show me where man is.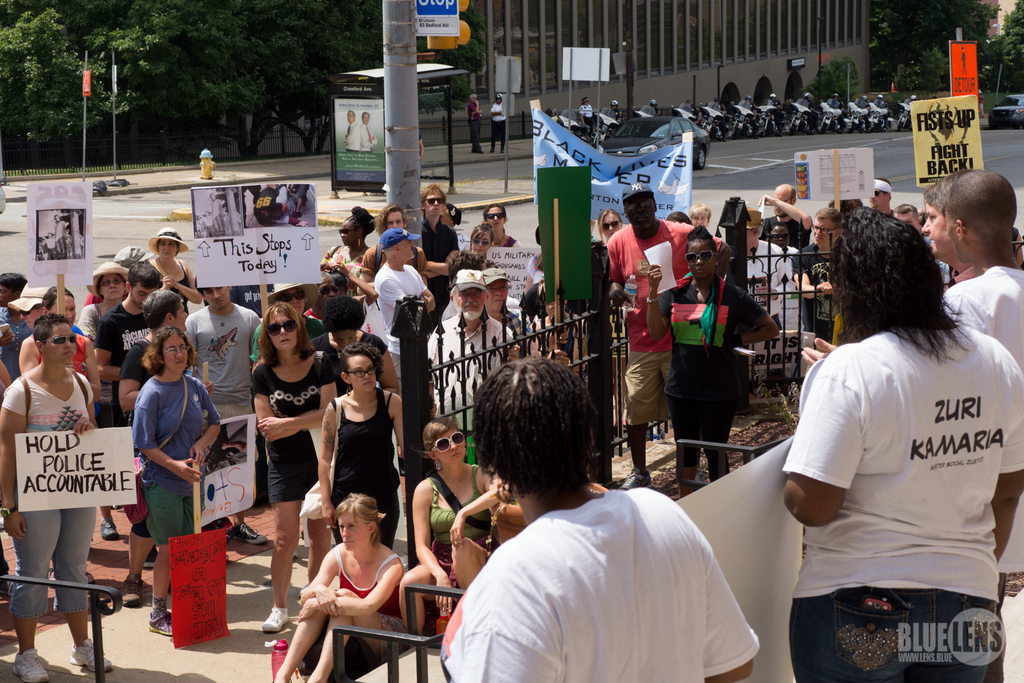
man is at detection(795, 208, 847, 353).
